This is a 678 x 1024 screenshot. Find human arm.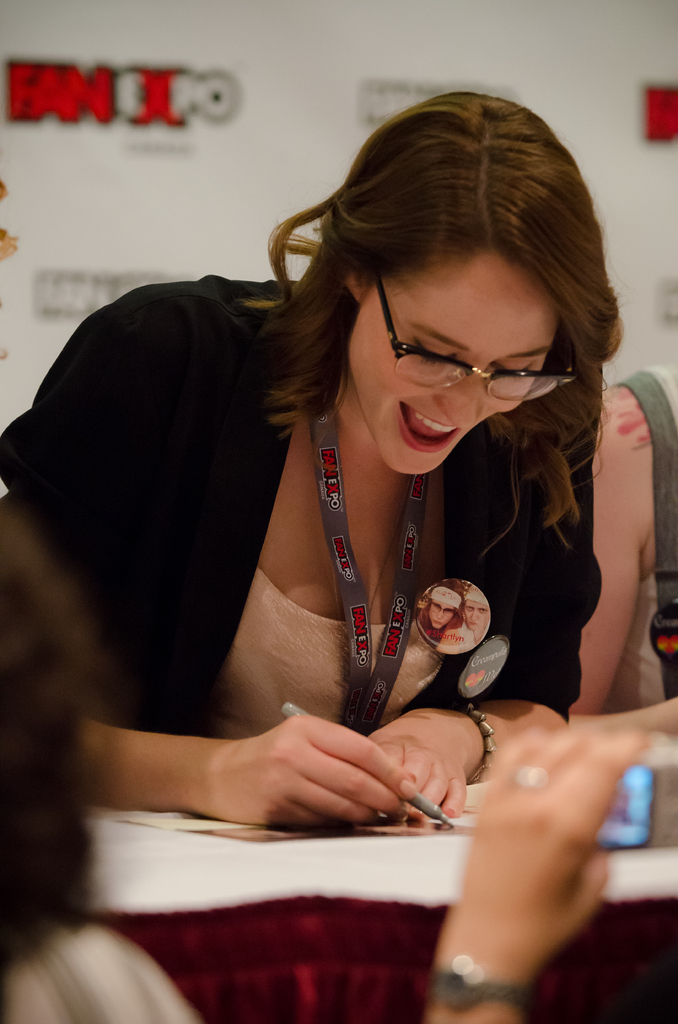
Bounding box: bbox=(356, 468, 606, 824).
